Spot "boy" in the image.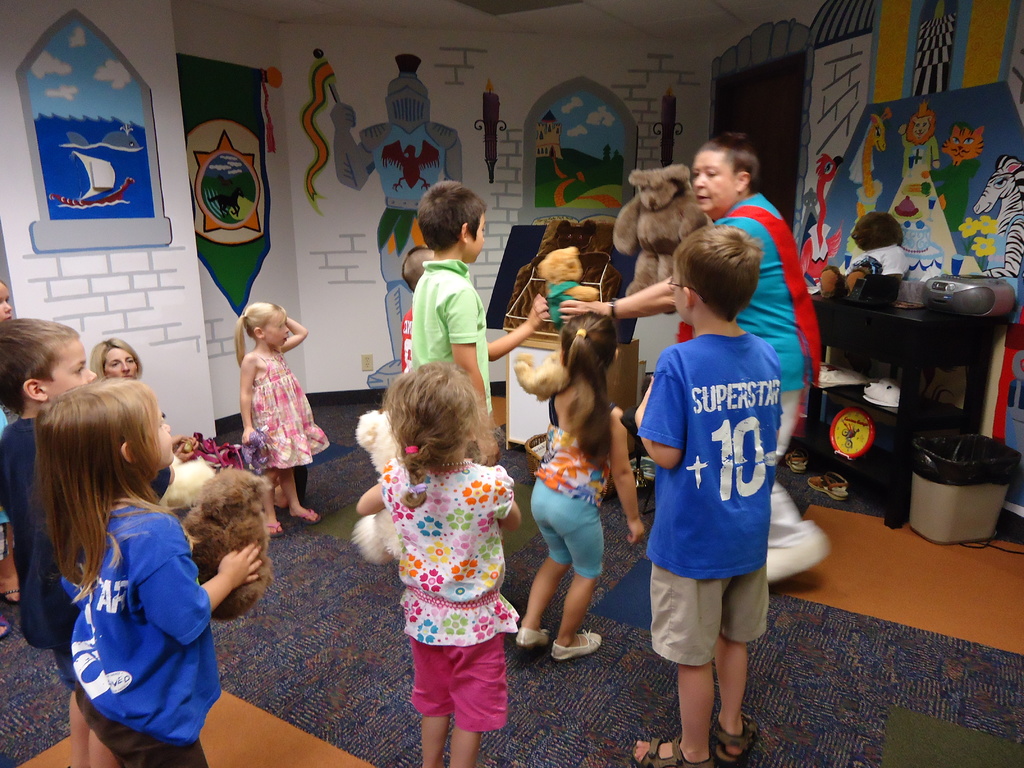
"boy" found at BBox(411, 177, 504, 467).
